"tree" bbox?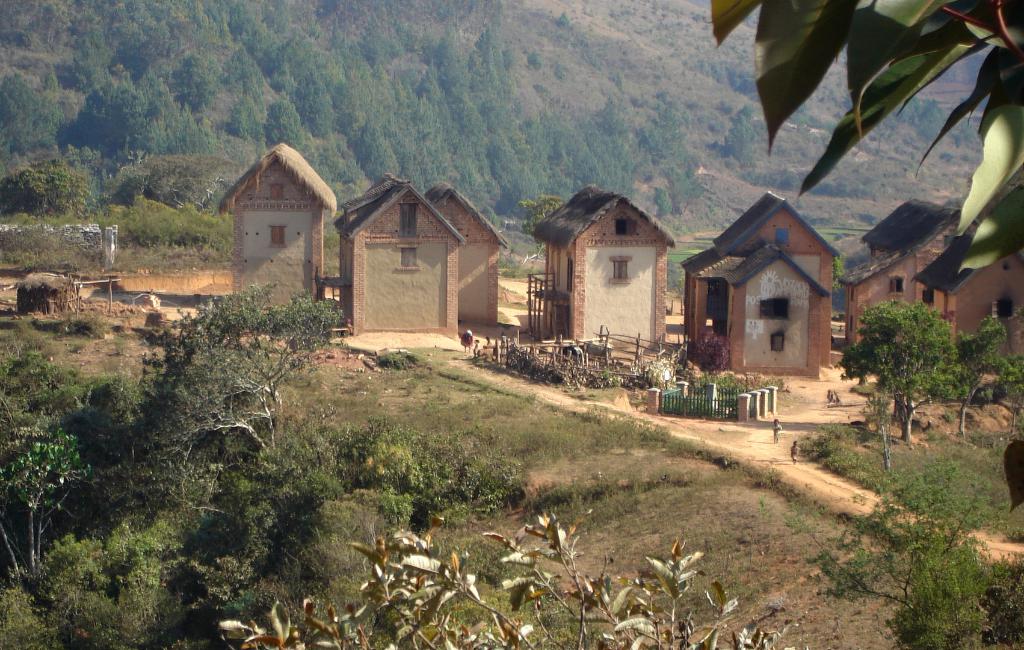
bbox=[166, 287, 343, 452]
